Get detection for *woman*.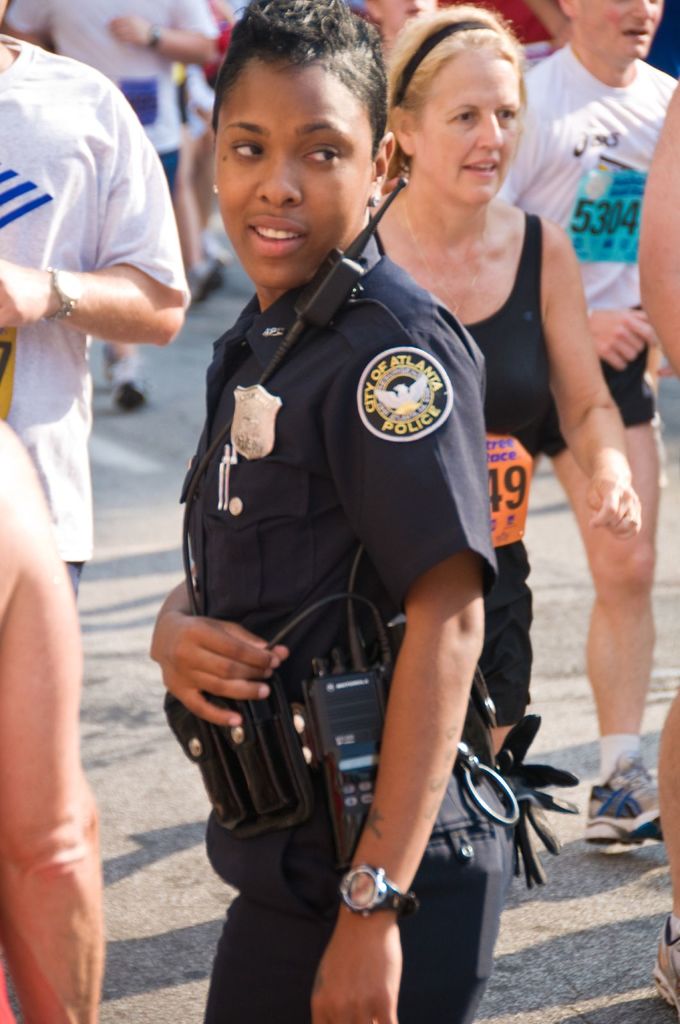
Detection: crop(375, 6, 644, 772).
